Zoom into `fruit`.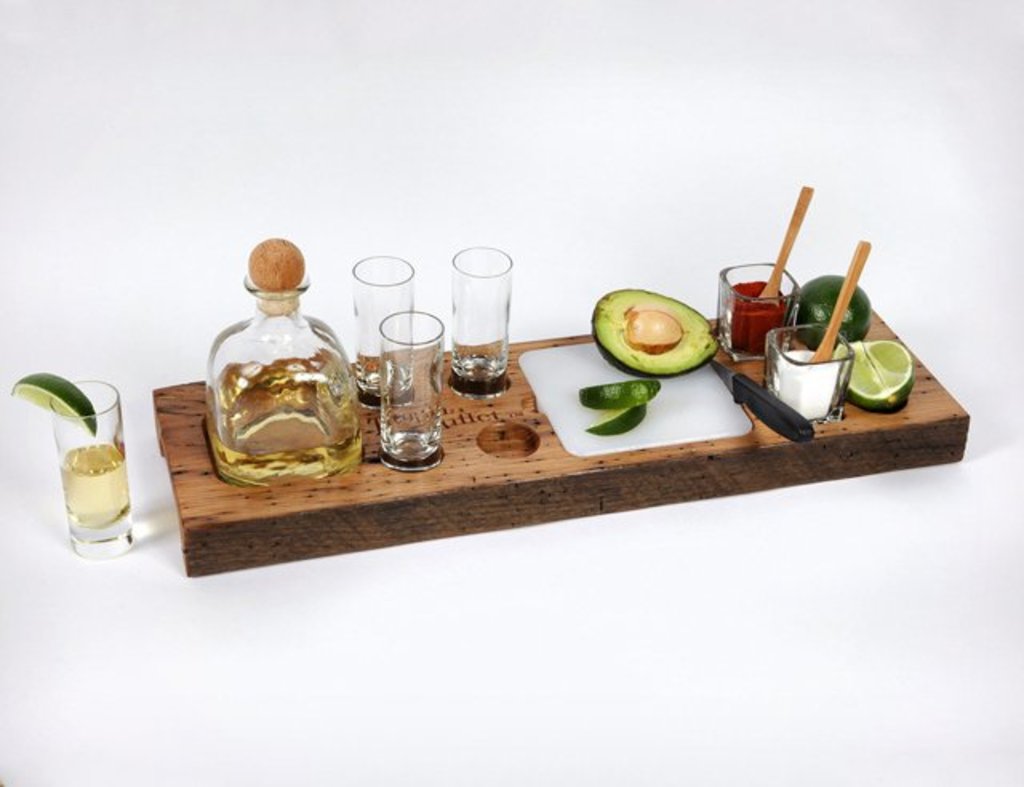
Zoom target: (851, 341, 914, 422).
